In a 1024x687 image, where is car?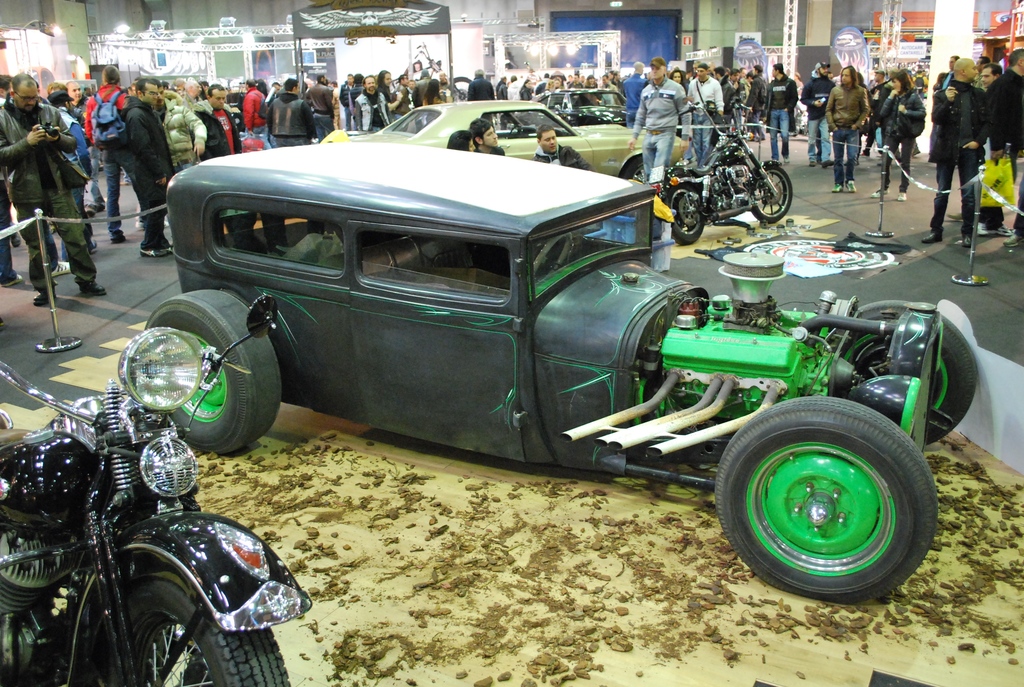
bbox(147, 136, 977, 597).
